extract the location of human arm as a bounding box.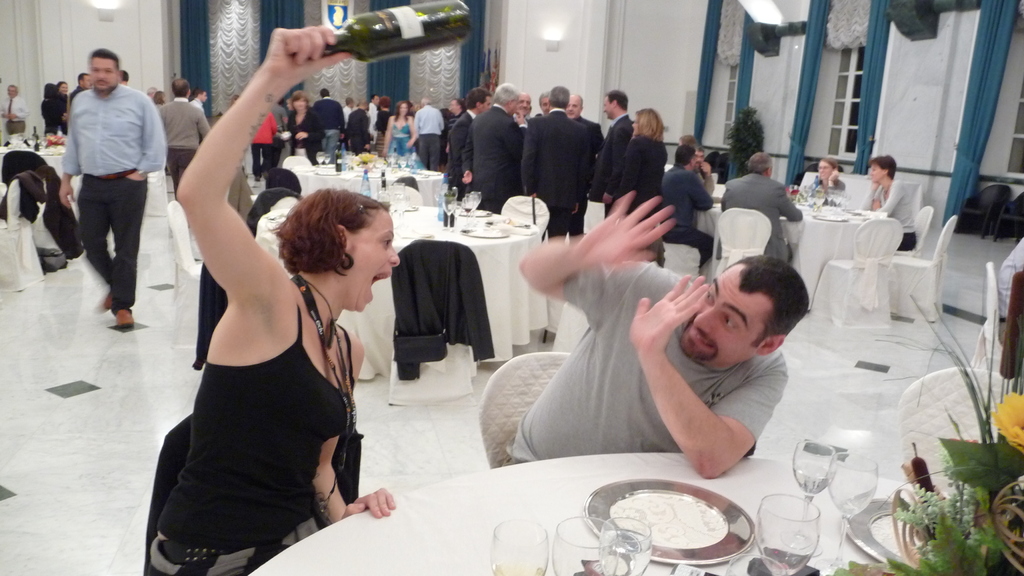
bbox(132, 102, 170, 183).
